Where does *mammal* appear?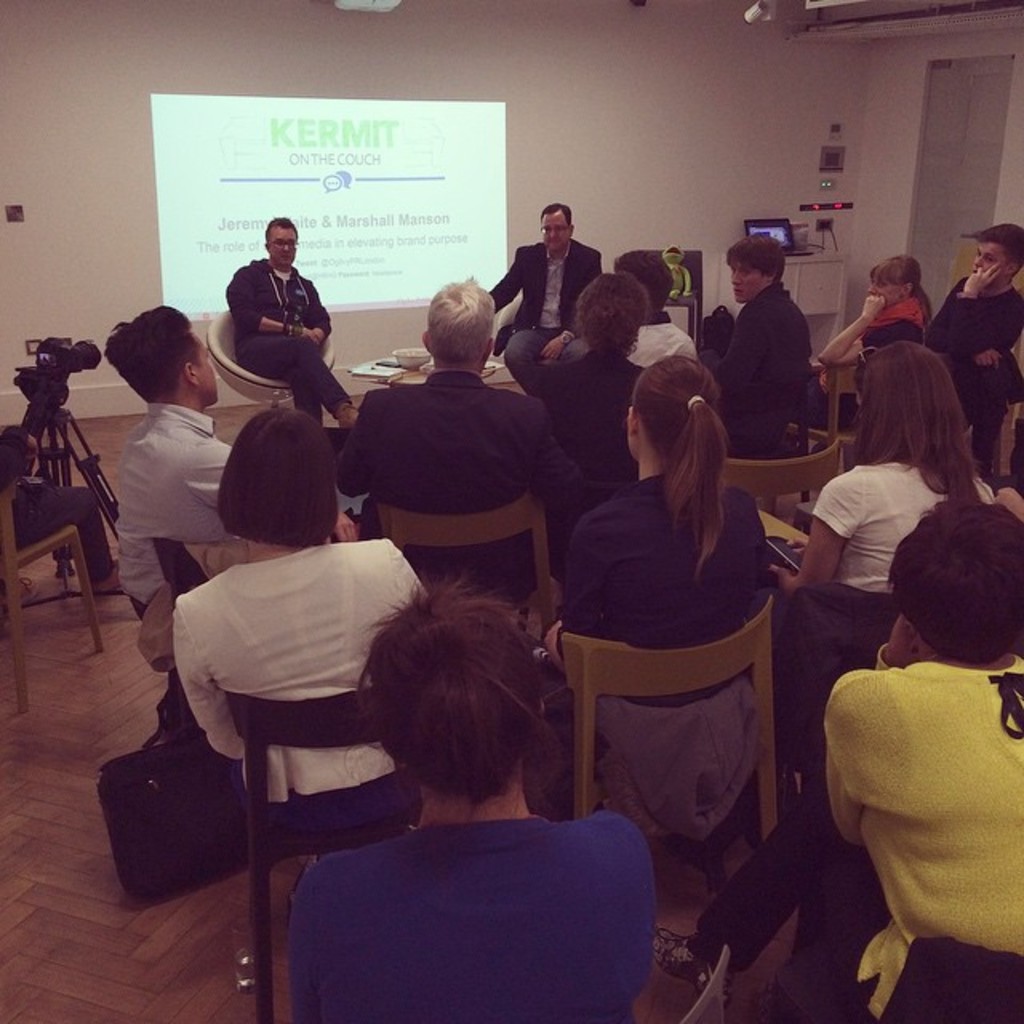
Appears at l=171, t=405, r=422, b=834.
